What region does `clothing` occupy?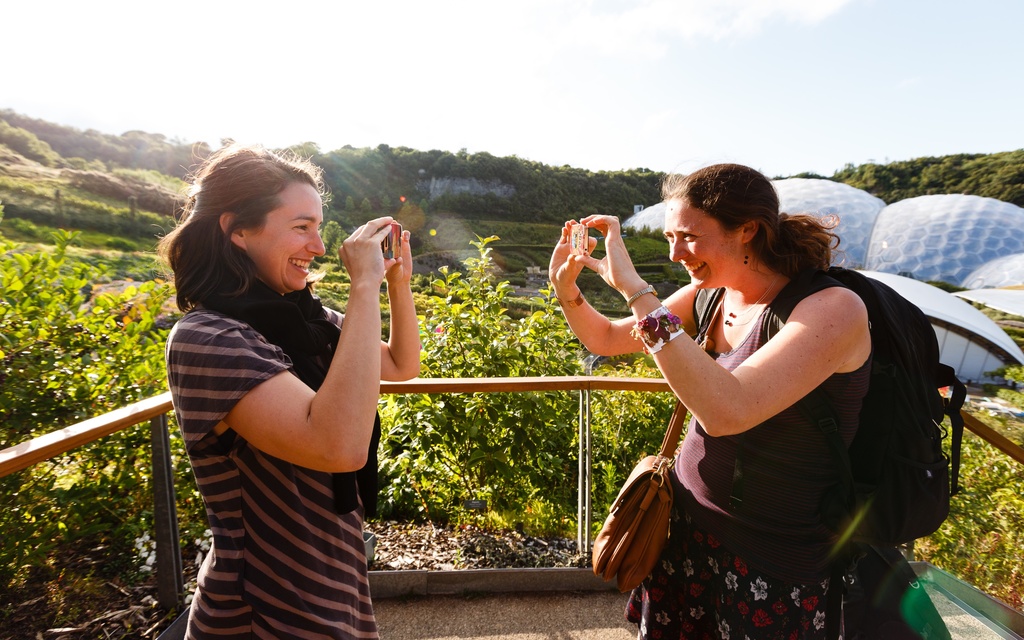
621/275/865/639.
